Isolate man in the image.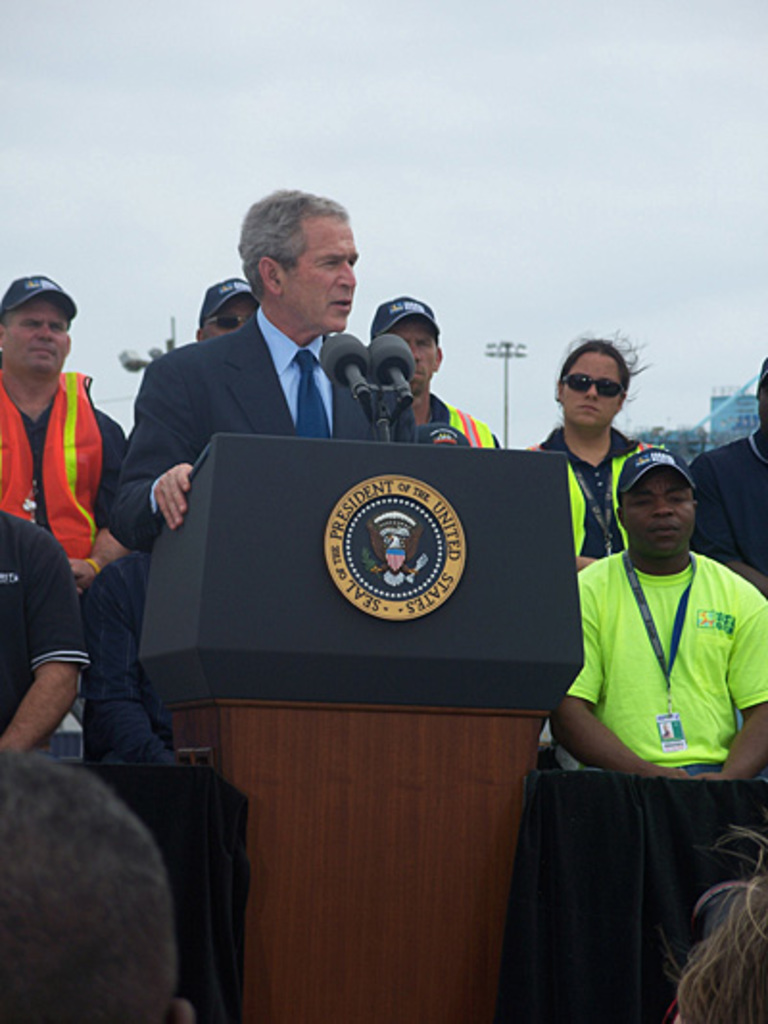
Isolated region: [x1=371, y1=296, x2=497, y2=448].
